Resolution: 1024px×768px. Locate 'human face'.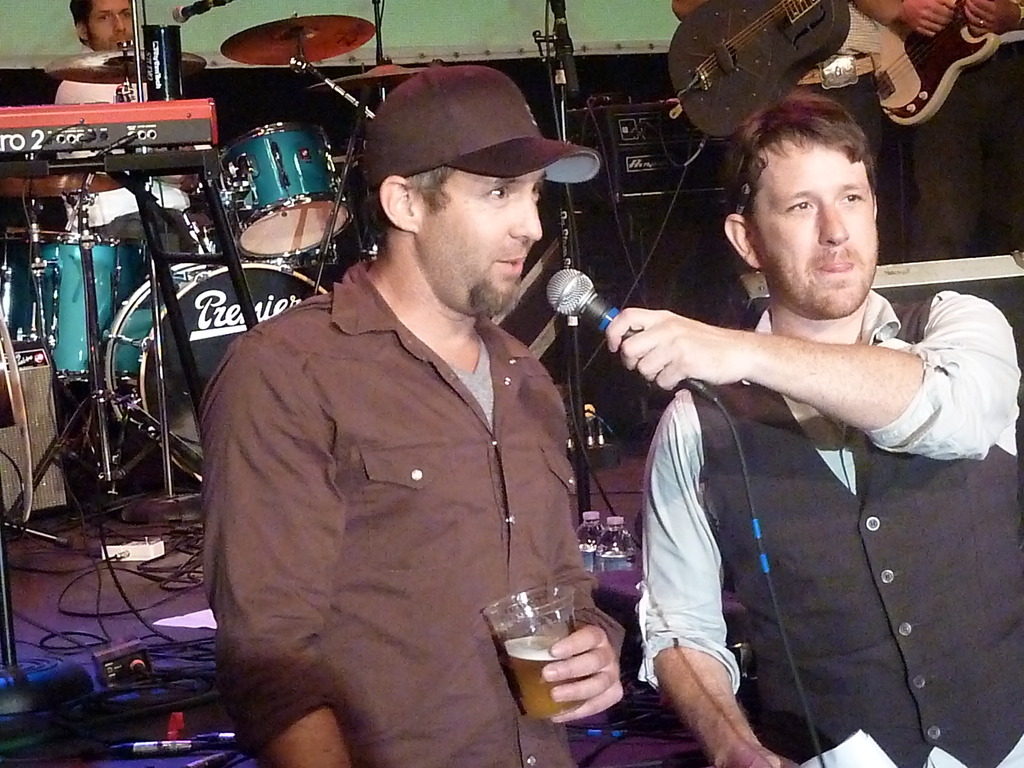
(x1=406, y1=159, x2=545, y2=317).
